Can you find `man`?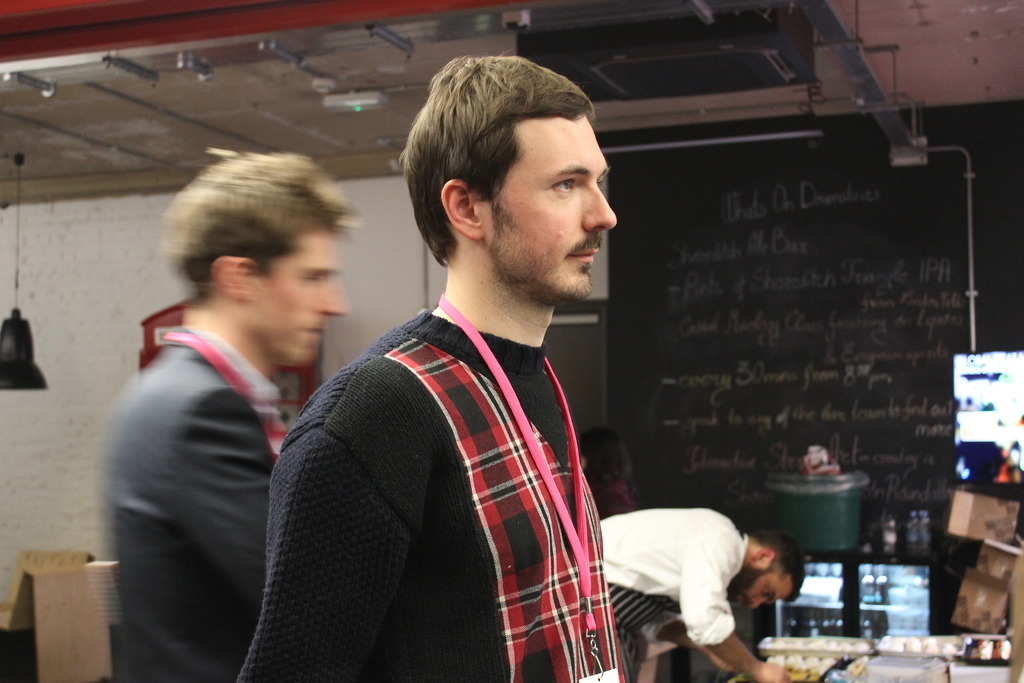
Yes, bounding box: x1=257, y1=59, x2=678, y2=670.
